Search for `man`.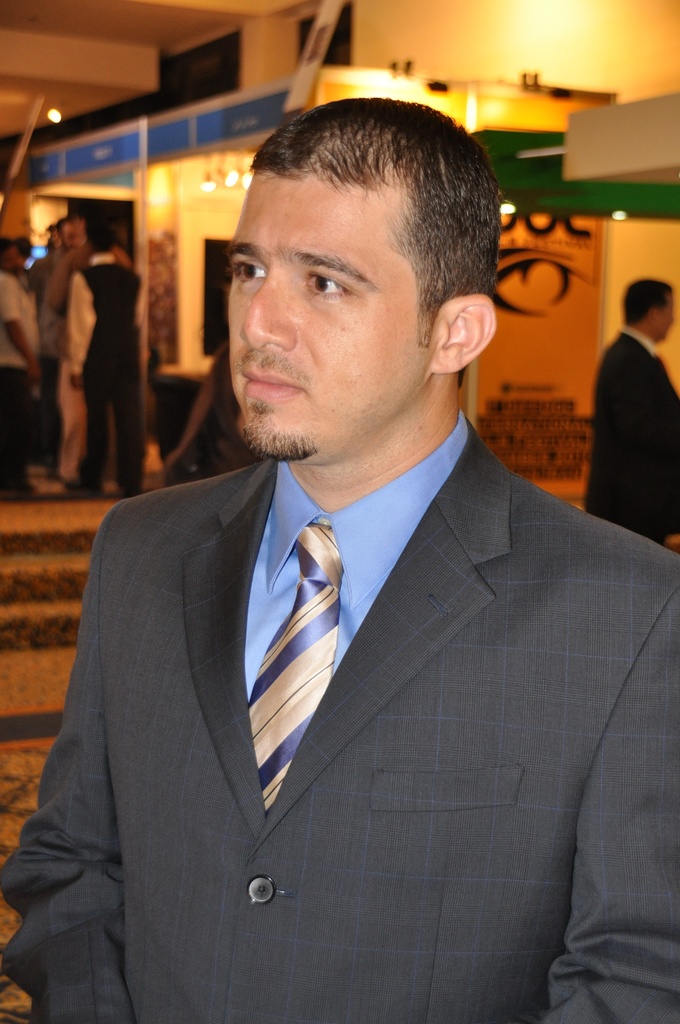
Found at [585, 275, 679, 560].
